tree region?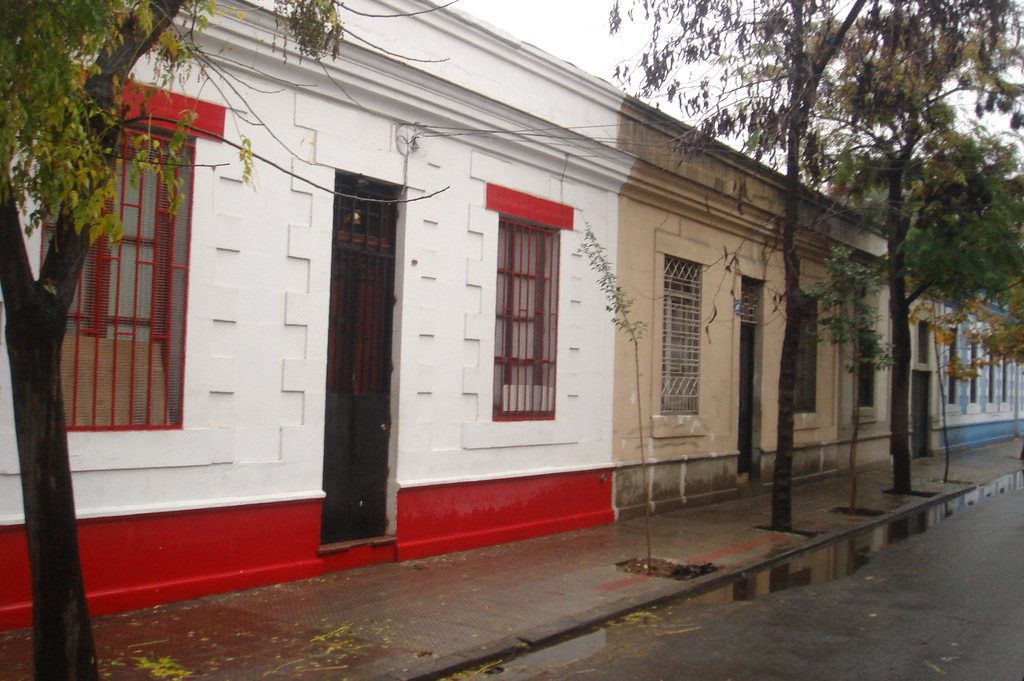
x1=0 y1=0 x2=458 y2=680
